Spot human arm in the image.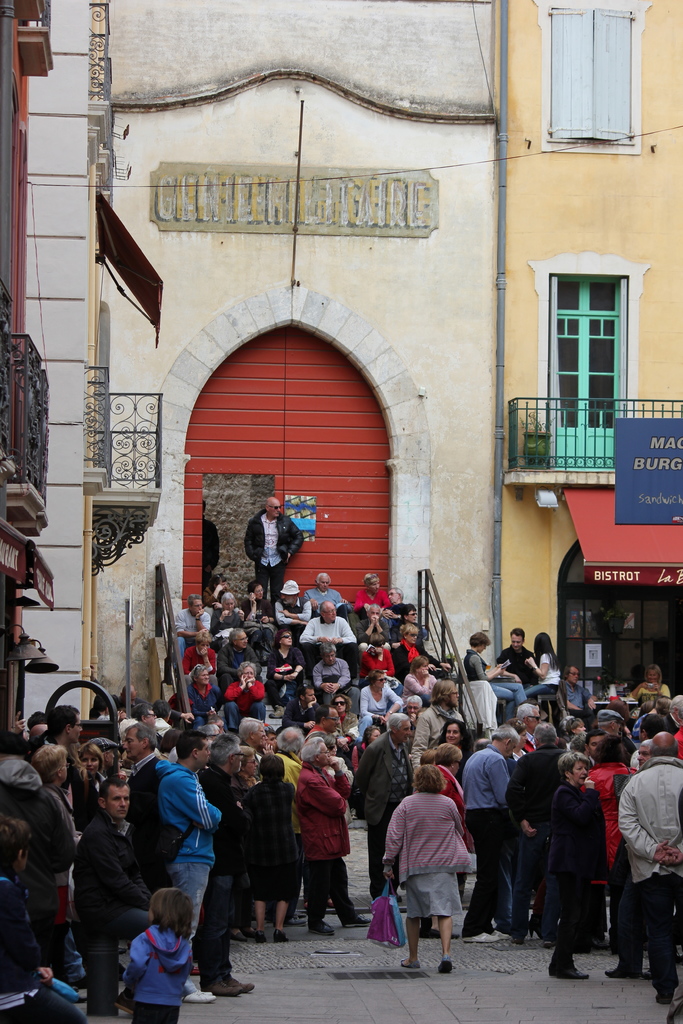
human arm found at BBox(651, 682, 670, 698).
